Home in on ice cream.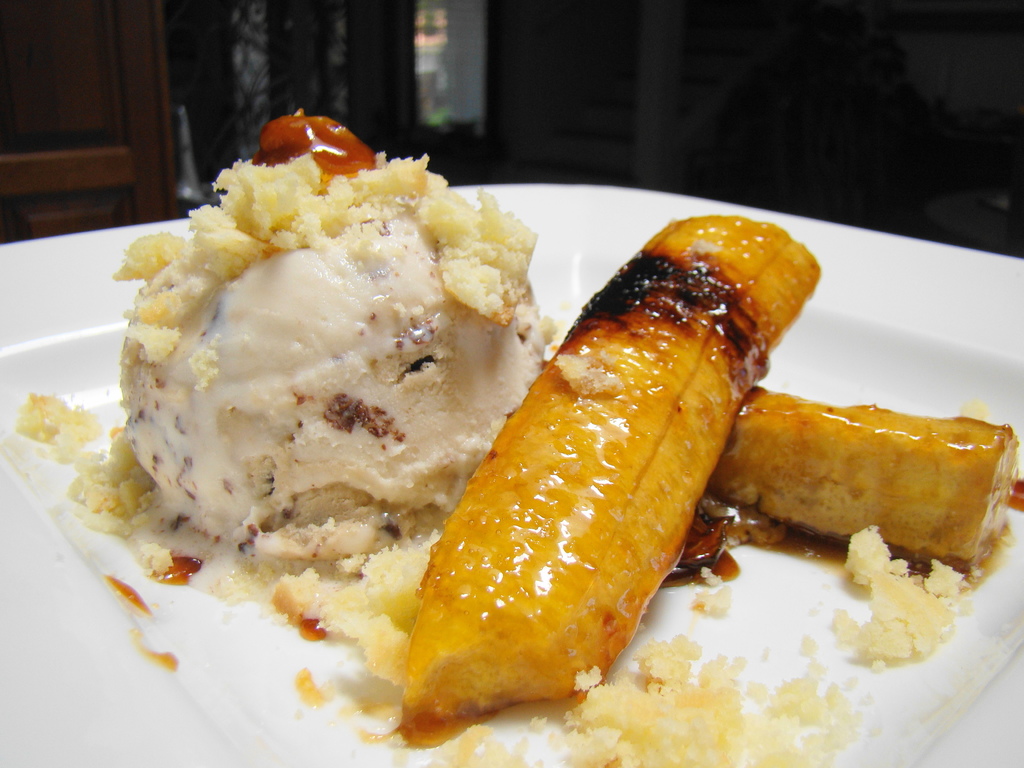
Homed in at {"left": 111, "top": 131, "right": 547, "bottom": 607}.
